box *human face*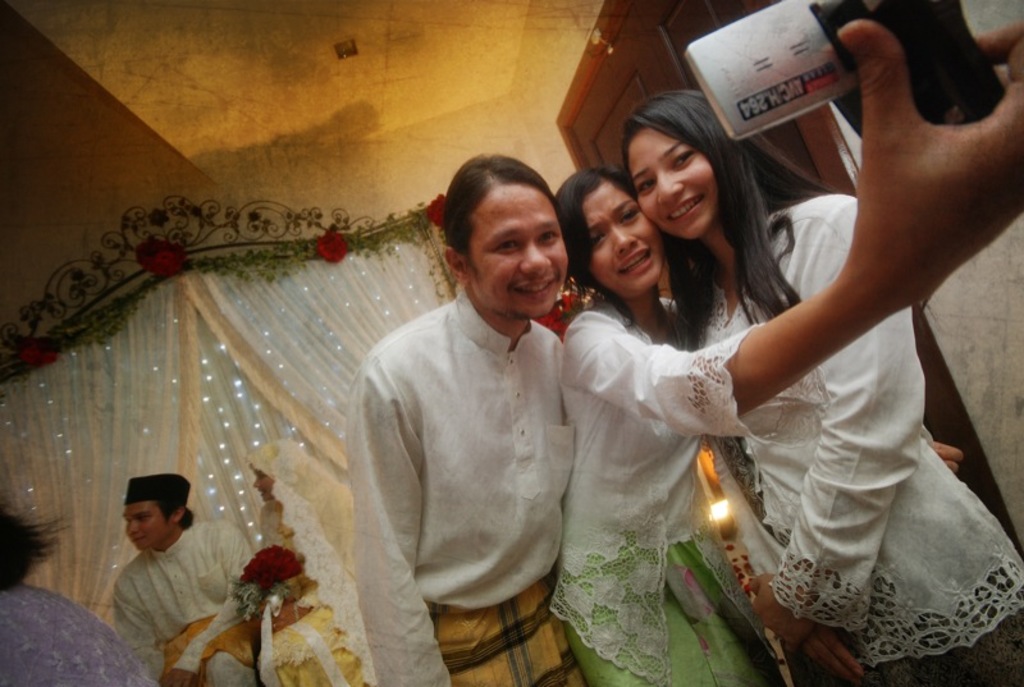
466, 184, 568, 321
